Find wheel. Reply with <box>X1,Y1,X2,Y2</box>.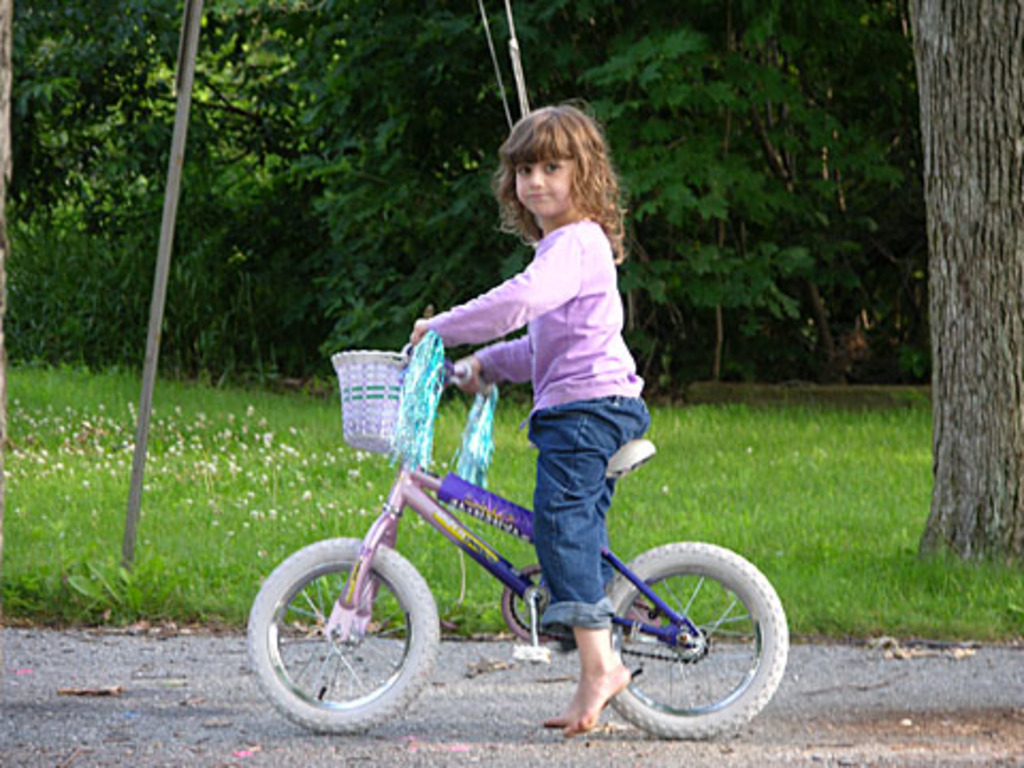
<box>604,535,789,742</box>.
